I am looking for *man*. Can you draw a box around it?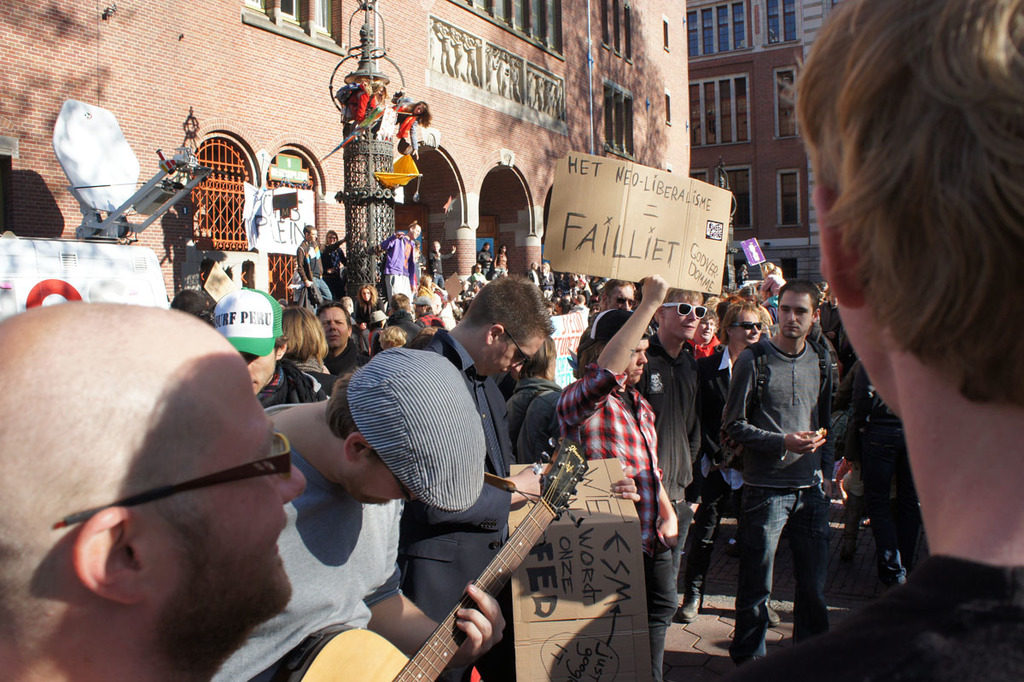
Sure, the bounding box is region(707, 265, 864, 661).
